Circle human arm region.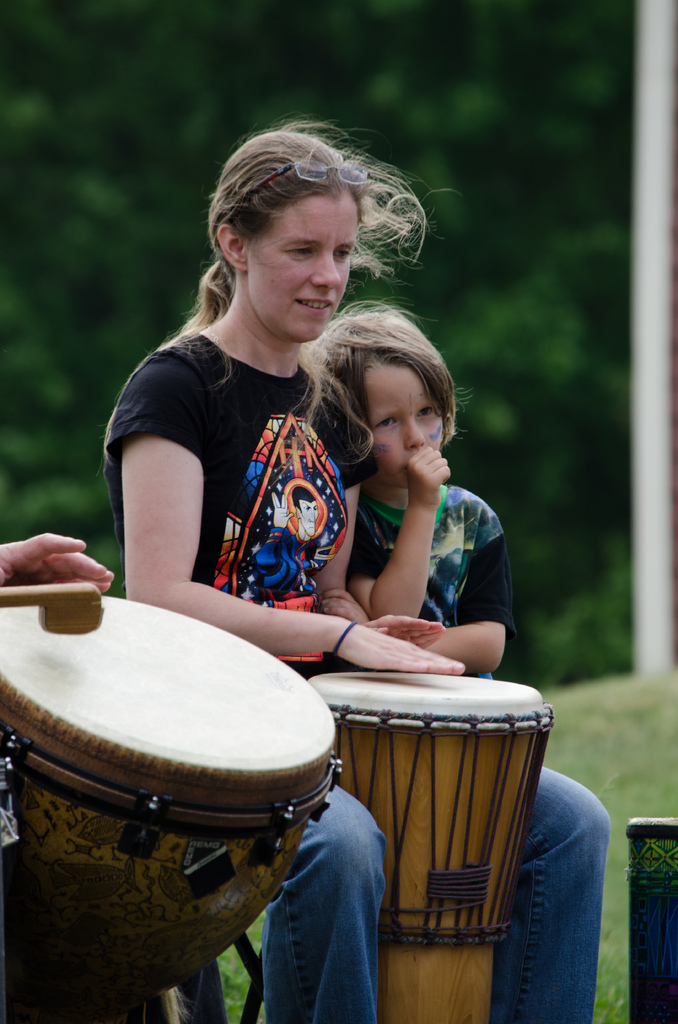
Region: crop(307, 432, 444, 647).
